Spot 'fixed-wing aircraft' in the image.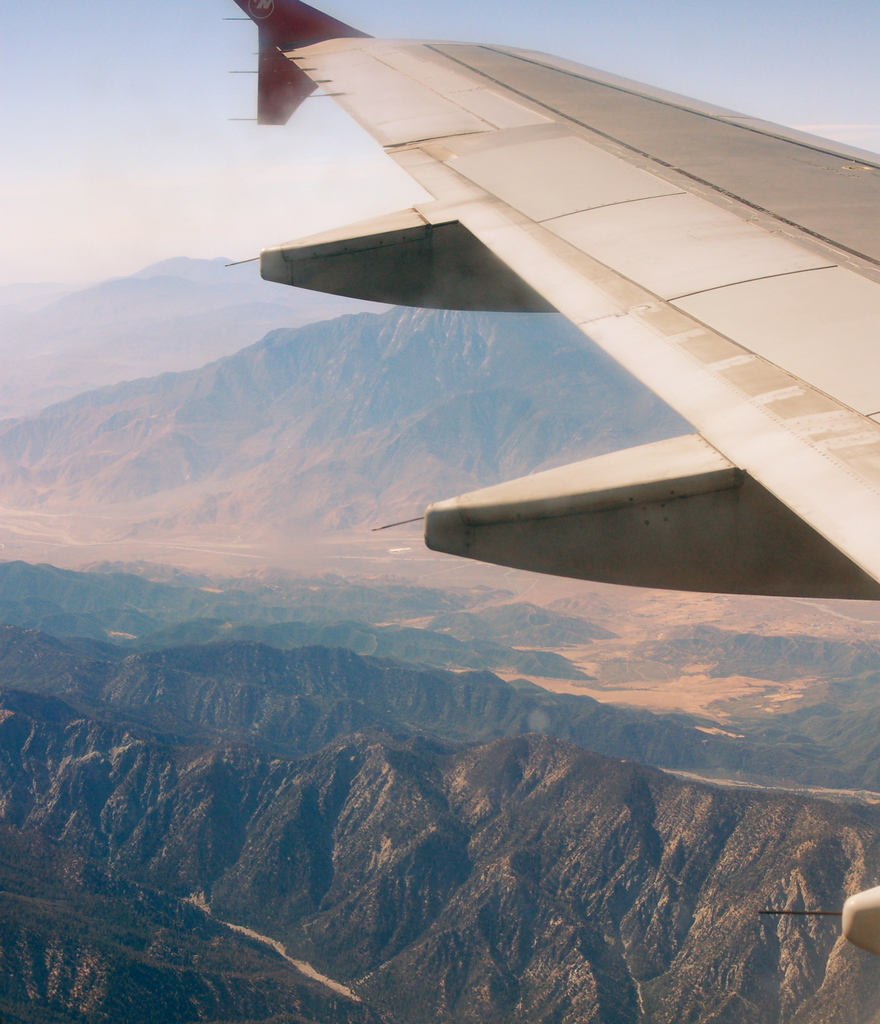
'fixed-wing aircraft' found at BBox(751, 886, 879, 948).
